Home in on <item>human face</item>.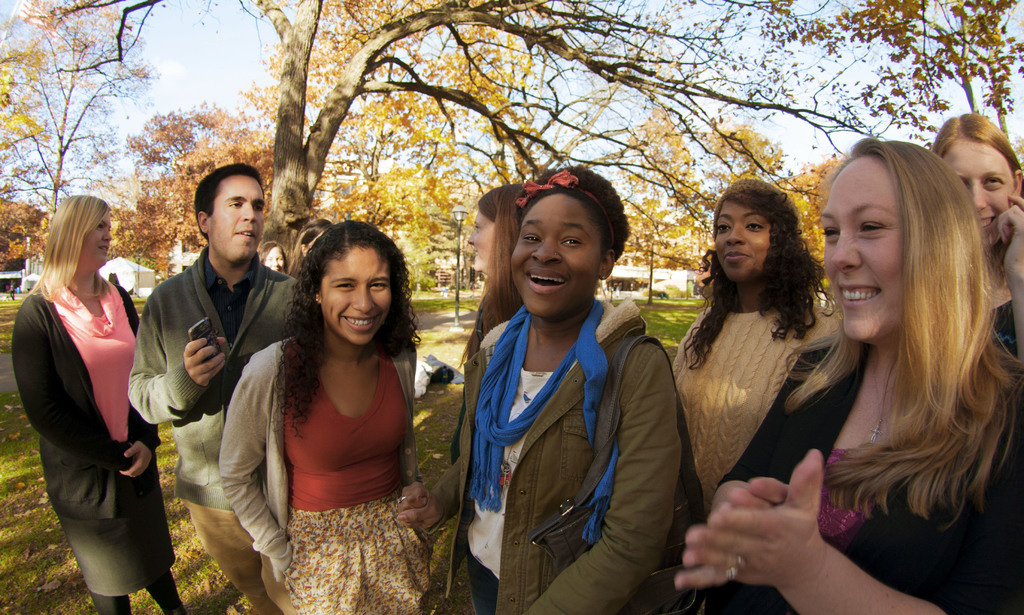
Homed in at BBox(716, 202, 770, 281).
